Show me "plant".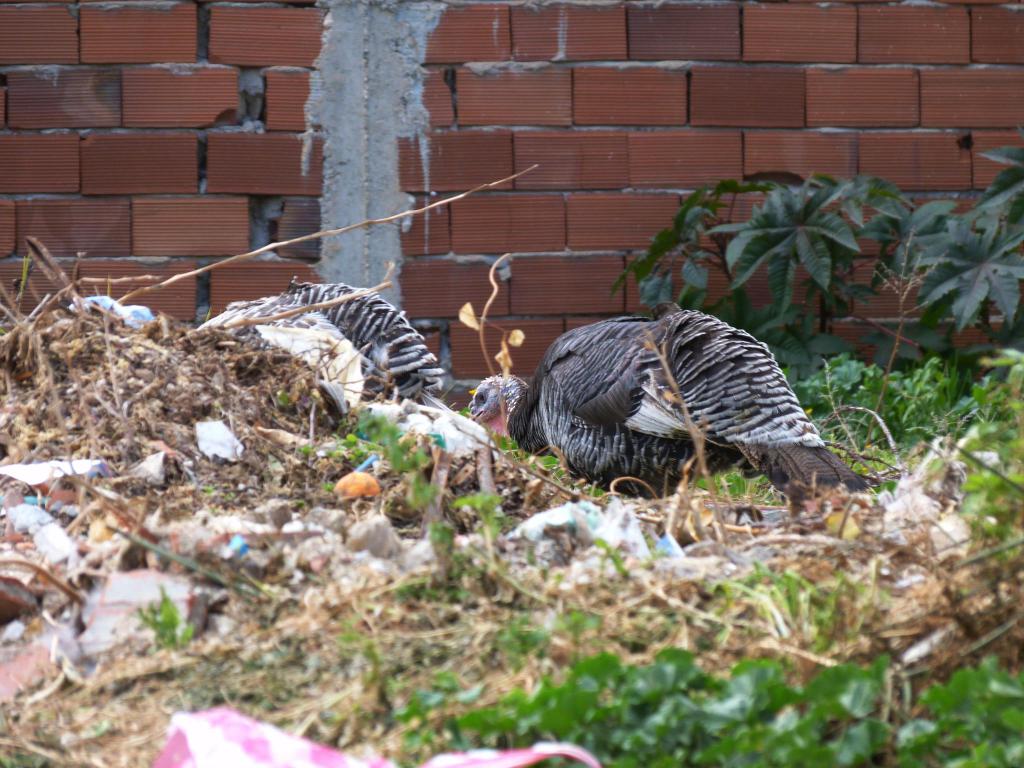
"plant" is here: x1=304, y1=413, x2=520, y2=586.
